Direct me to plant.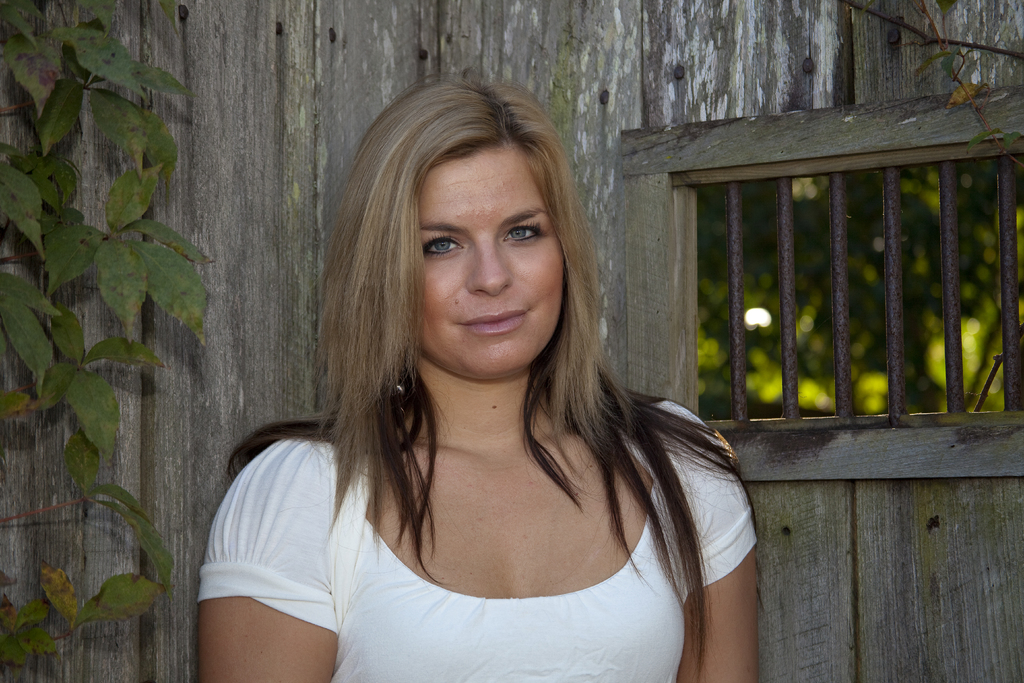
Direction: crop(688, 135, 1023, 422).
